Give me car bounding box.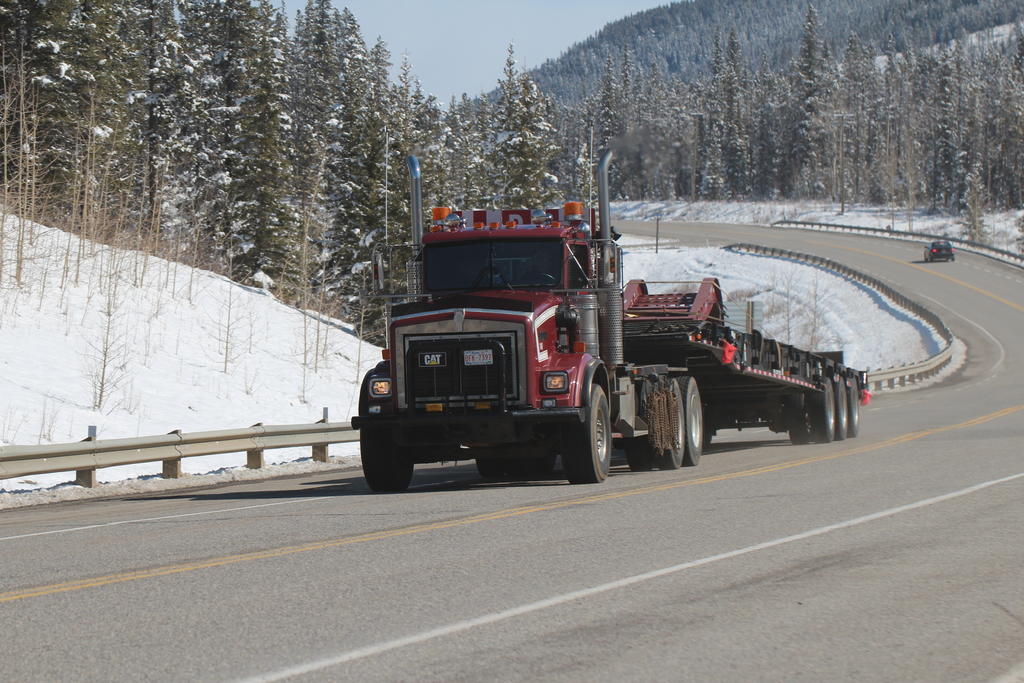
bbox=(924, 242, 956, 264).
